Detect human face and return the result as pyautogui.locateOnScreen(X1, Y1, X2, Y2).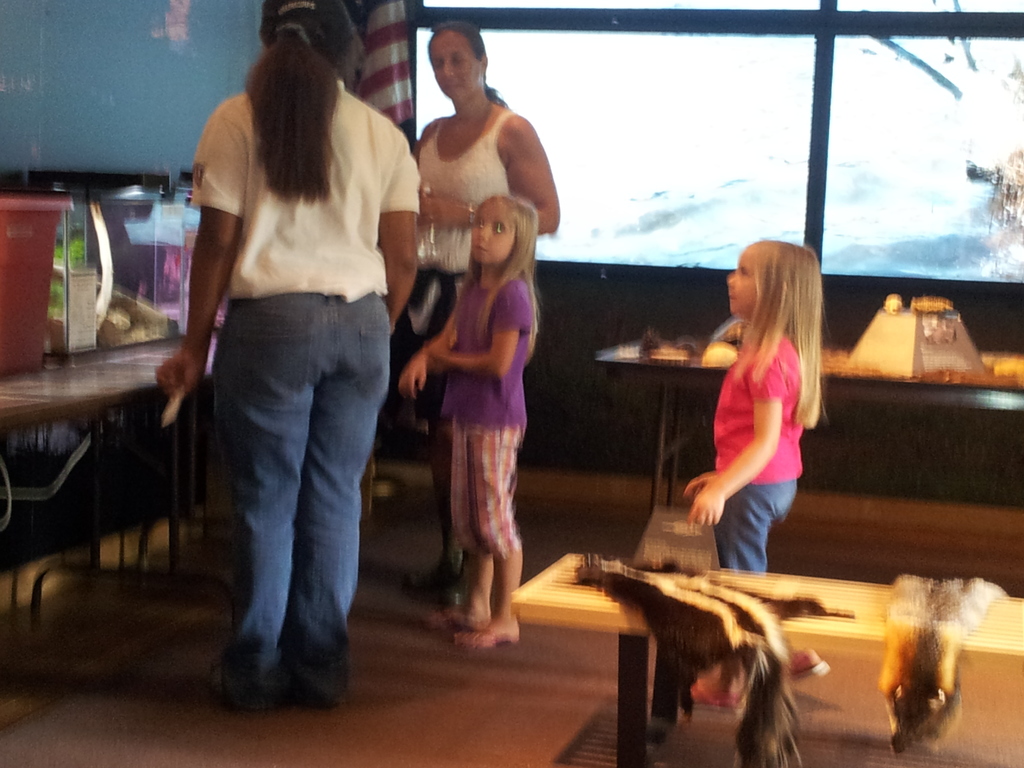
pyautogui.locateOnScreen(726, 243, 759, 314).
